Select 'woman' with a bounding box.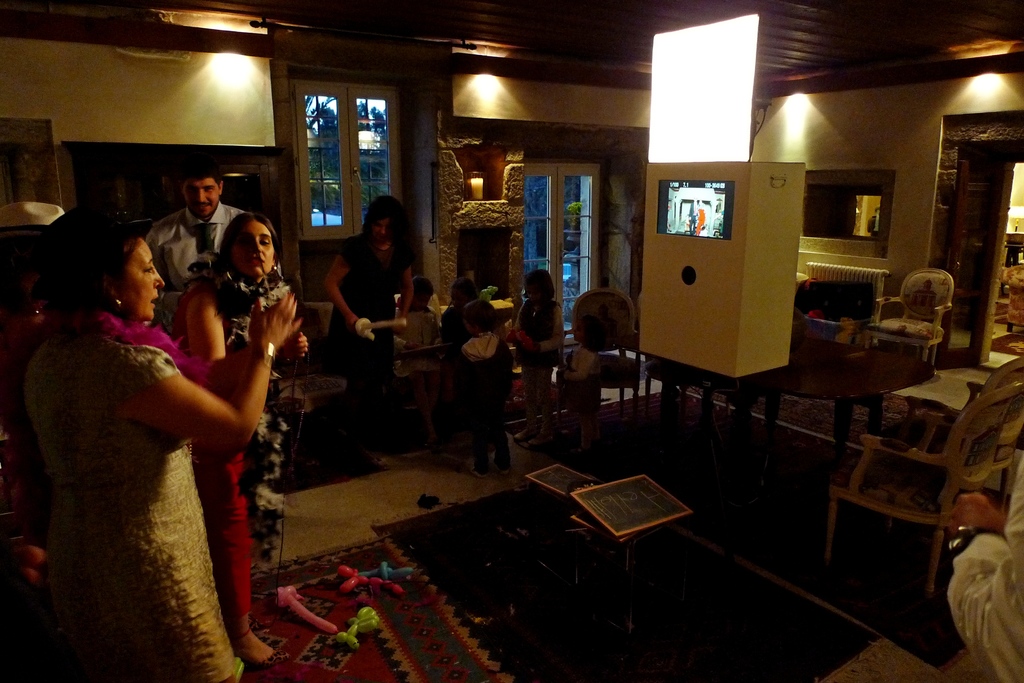
l=321, t=193, r=420, b=457.
